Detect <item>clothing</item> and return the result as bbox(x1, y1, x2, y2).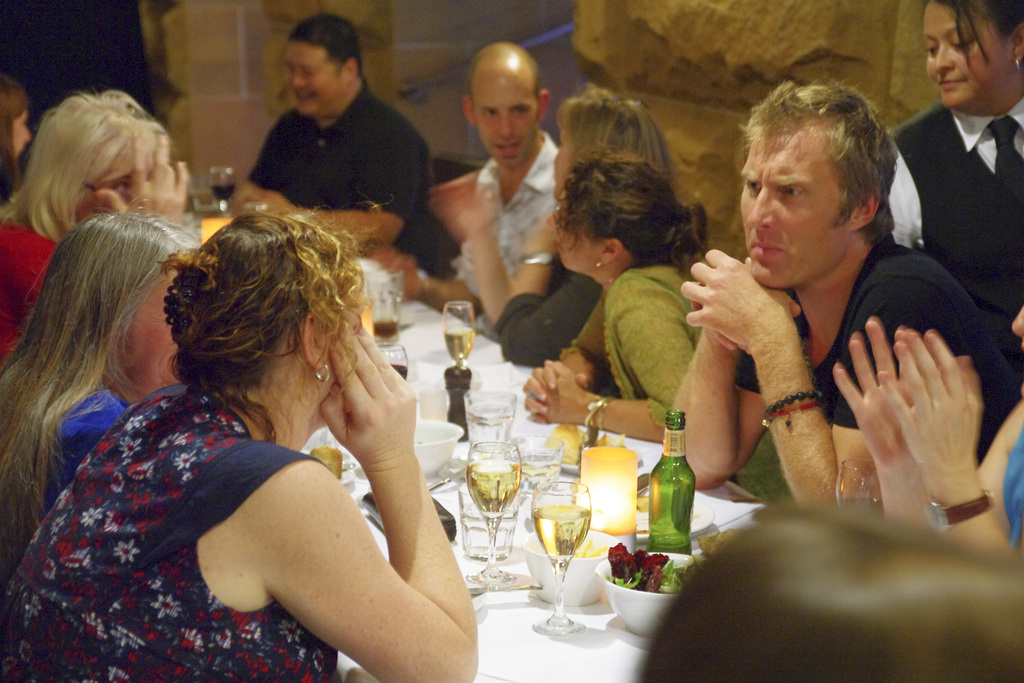
bbox(491, 272, 598, 365).
